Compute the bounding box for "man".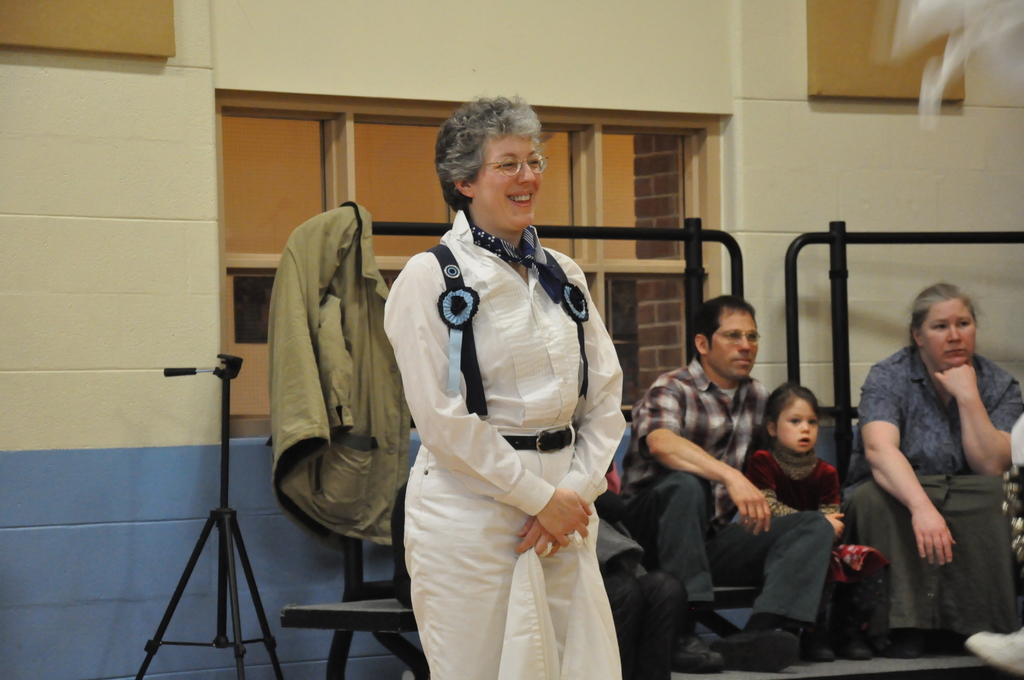
621:310:857:671.
